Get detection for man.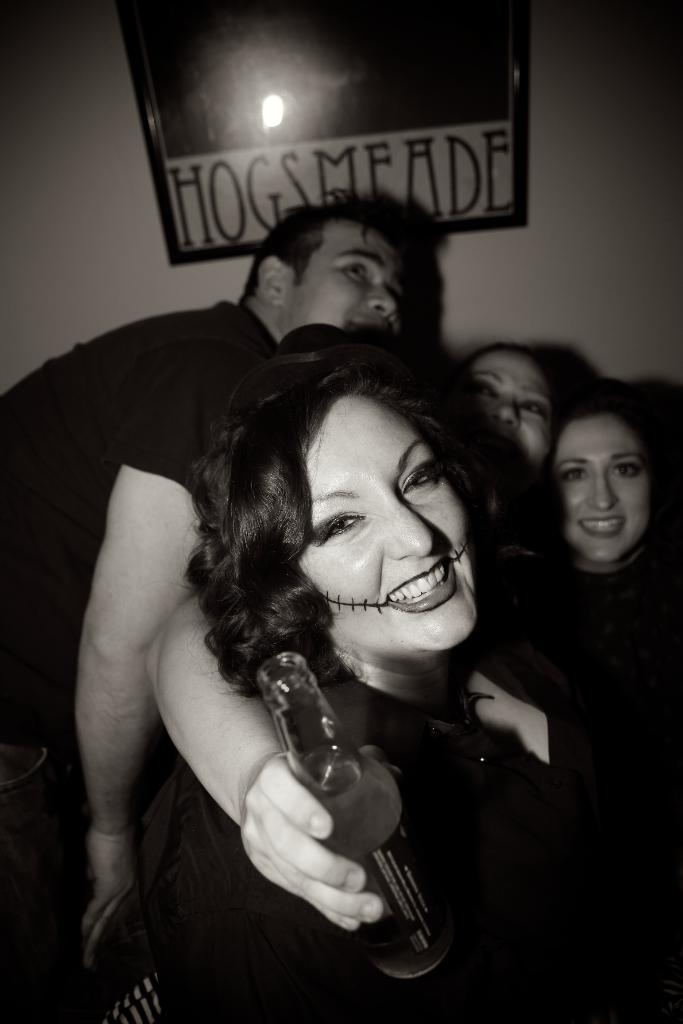
Detection: (left=0, top=175, right=431, bottom=1023).
